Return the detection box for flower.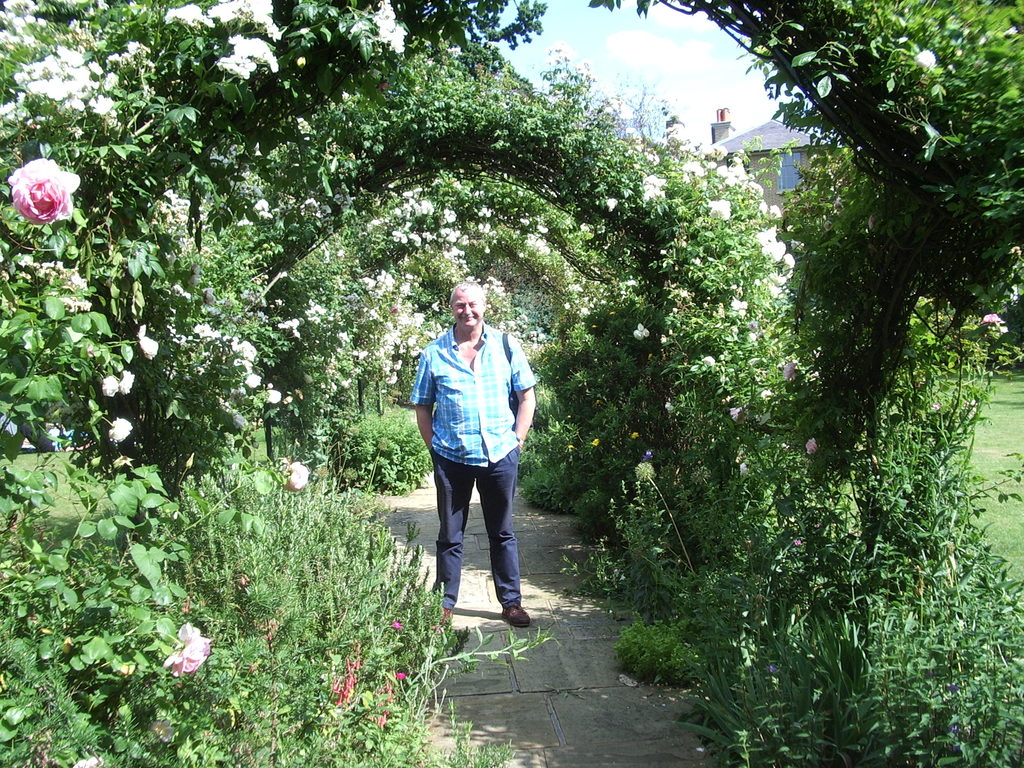
select_region(639, 449, 656, 463).
